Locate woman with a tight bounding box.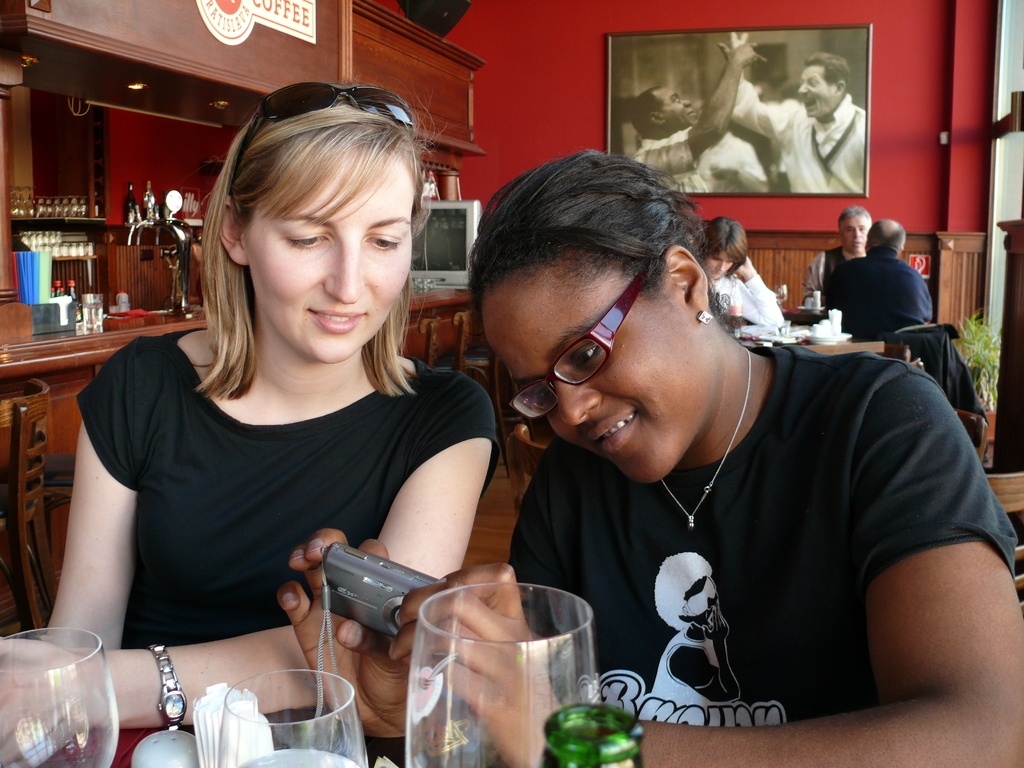
<box>280,154,1023,767</box>.
